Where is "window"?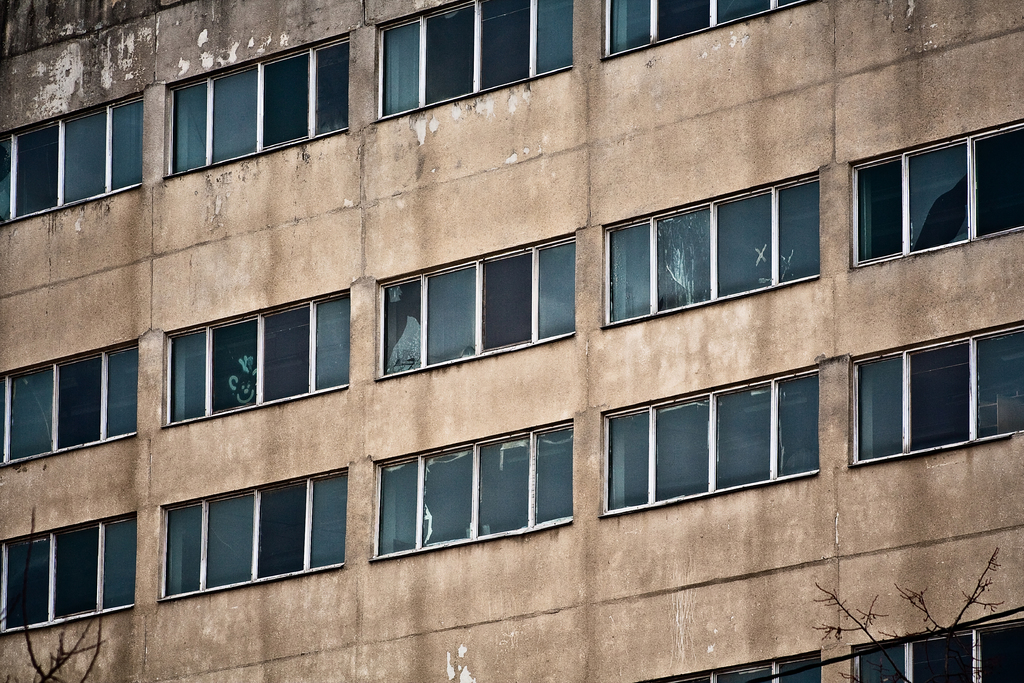
[1,516,141,625].
